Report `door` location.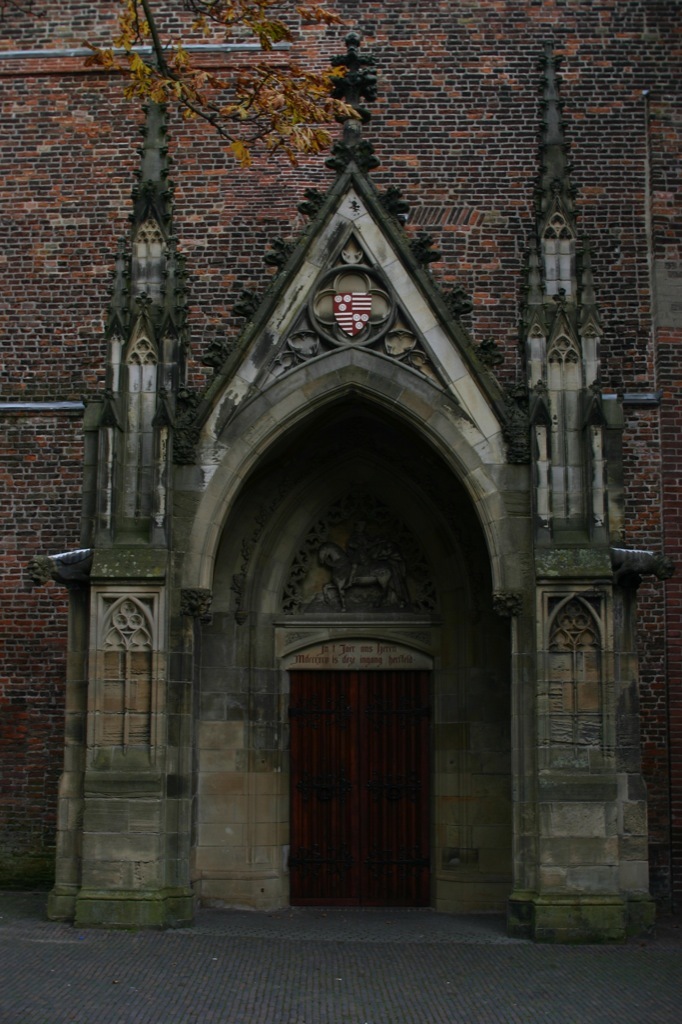
Report: (289,671,442,907).
